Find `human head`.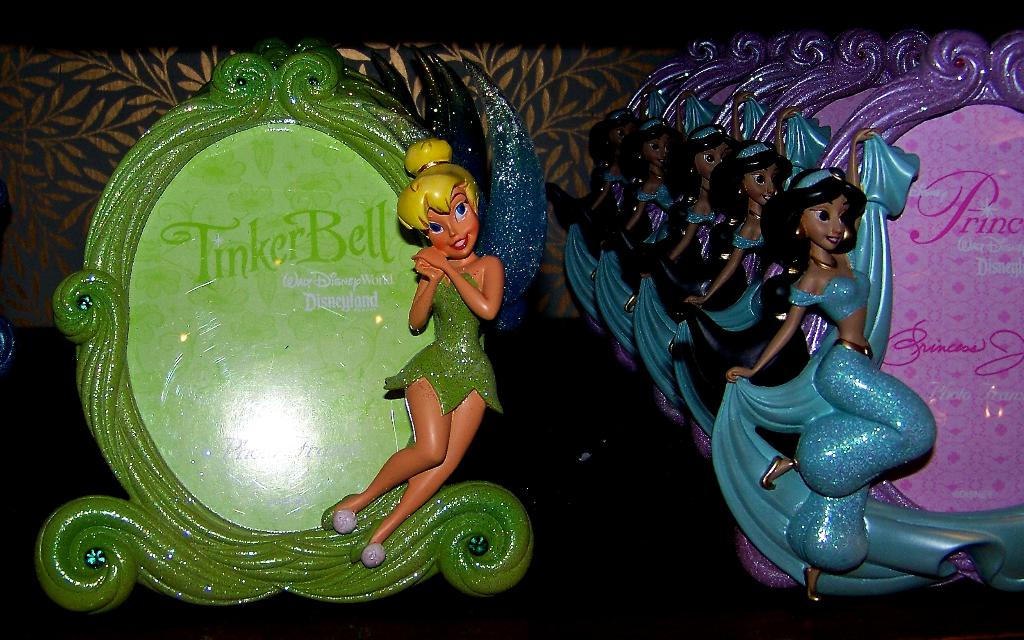
locate(690, 124, 736, 183).
